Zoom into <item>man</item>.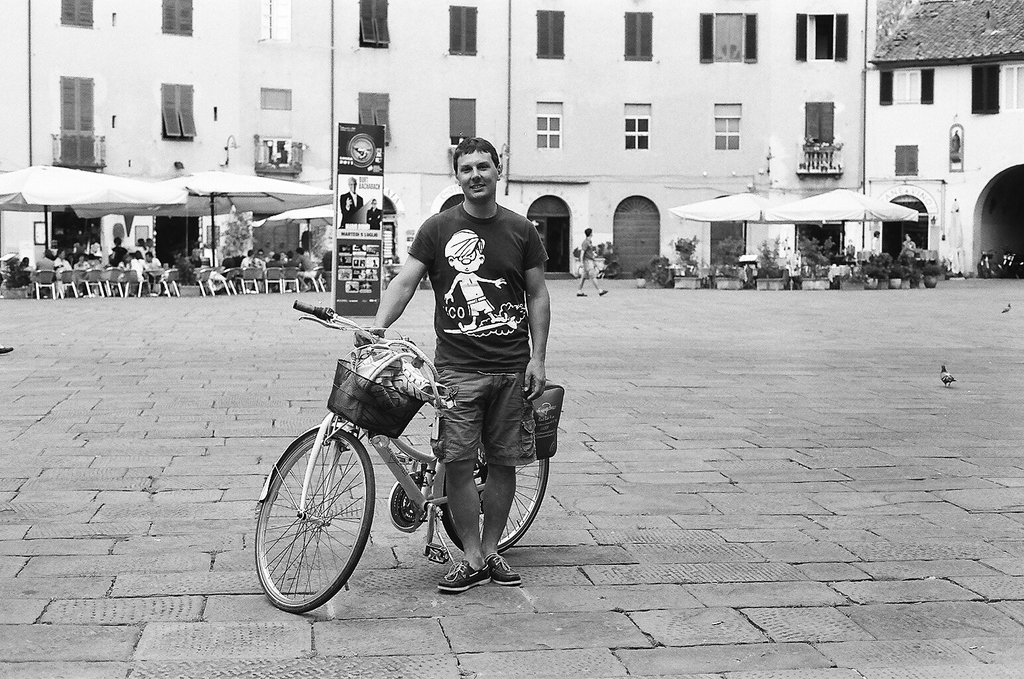
Zoom target: bbox=(241, 250, 257, 269).
